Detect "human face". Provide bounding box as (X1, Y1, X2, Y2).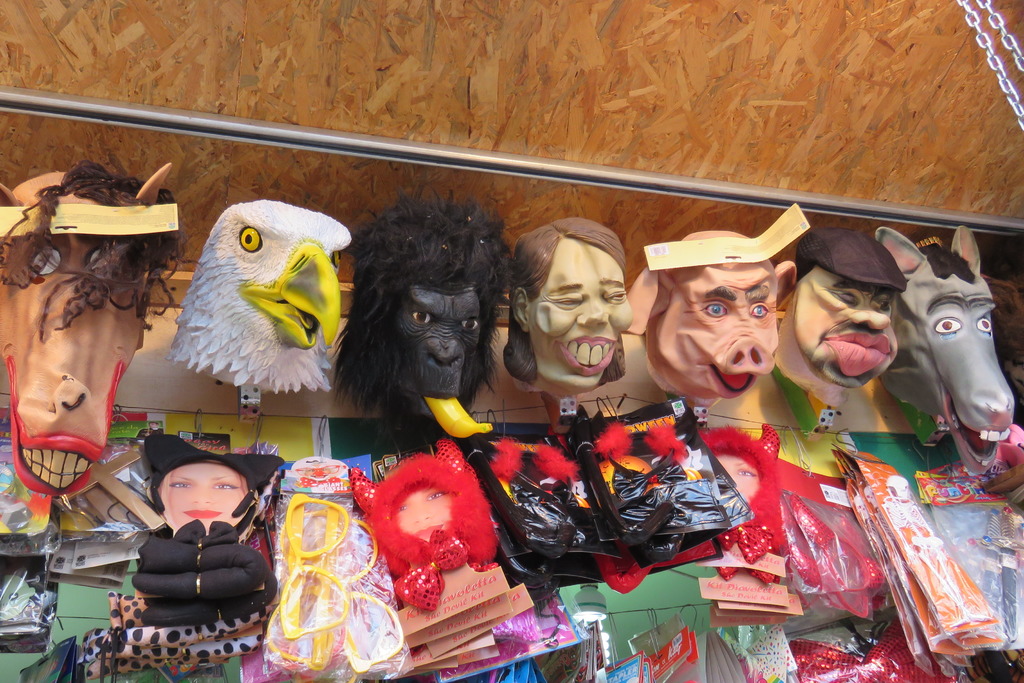
(532, 239, 634, 393).
